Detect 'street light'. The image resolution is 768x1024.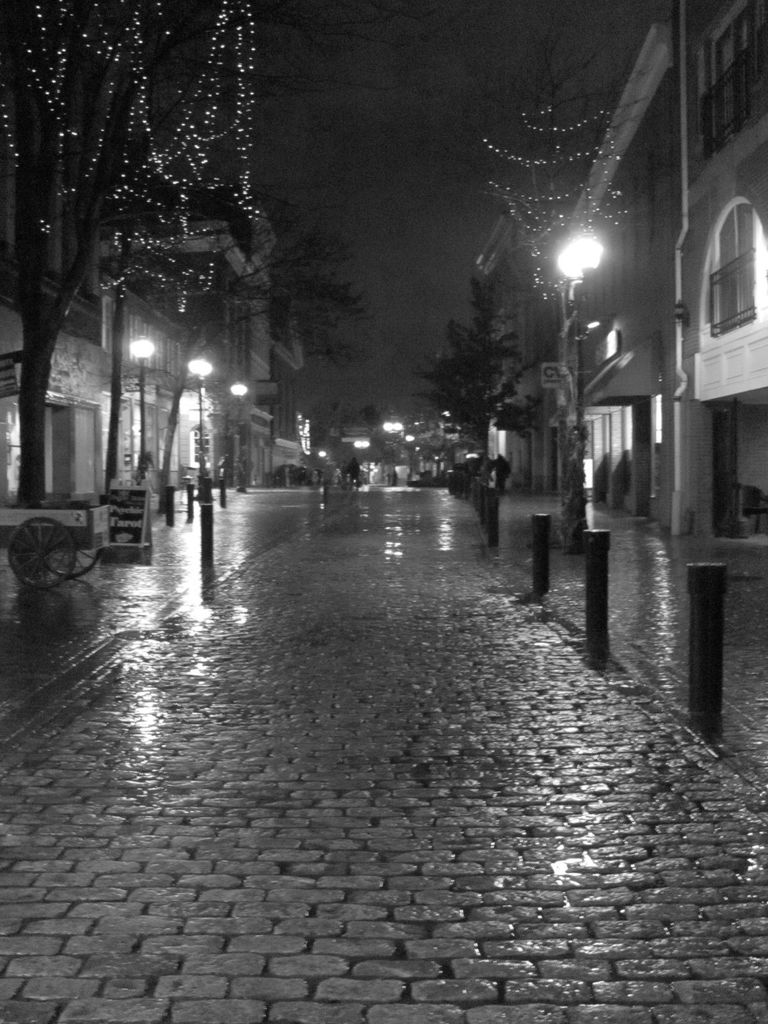
(129,335,160,478).
